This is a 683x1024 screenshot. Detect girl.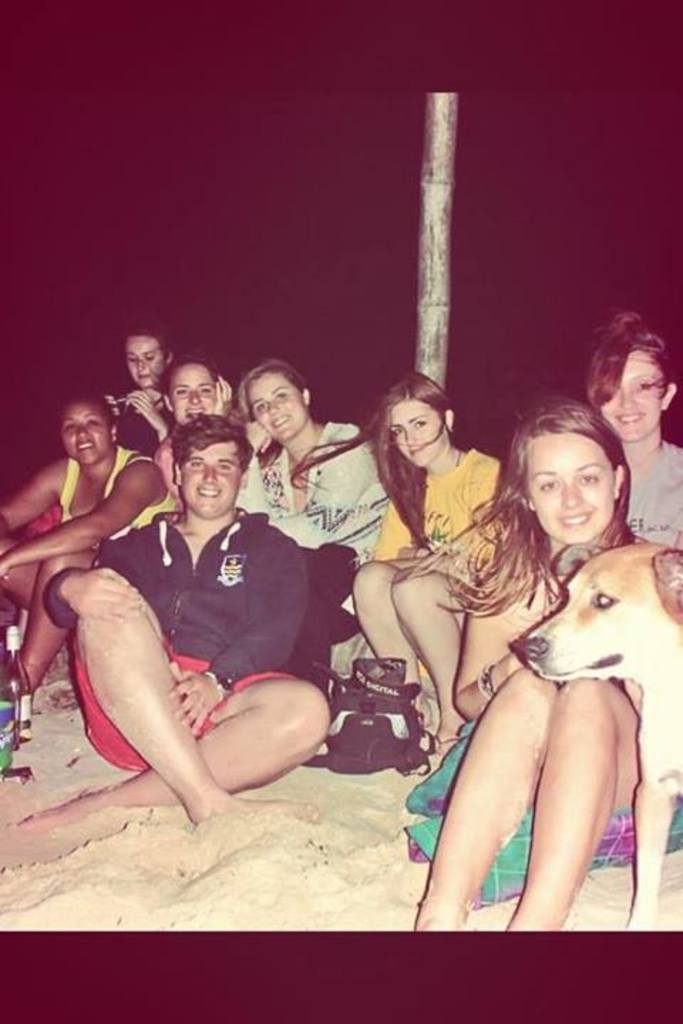
bbox(152, 354, 265, 508).
